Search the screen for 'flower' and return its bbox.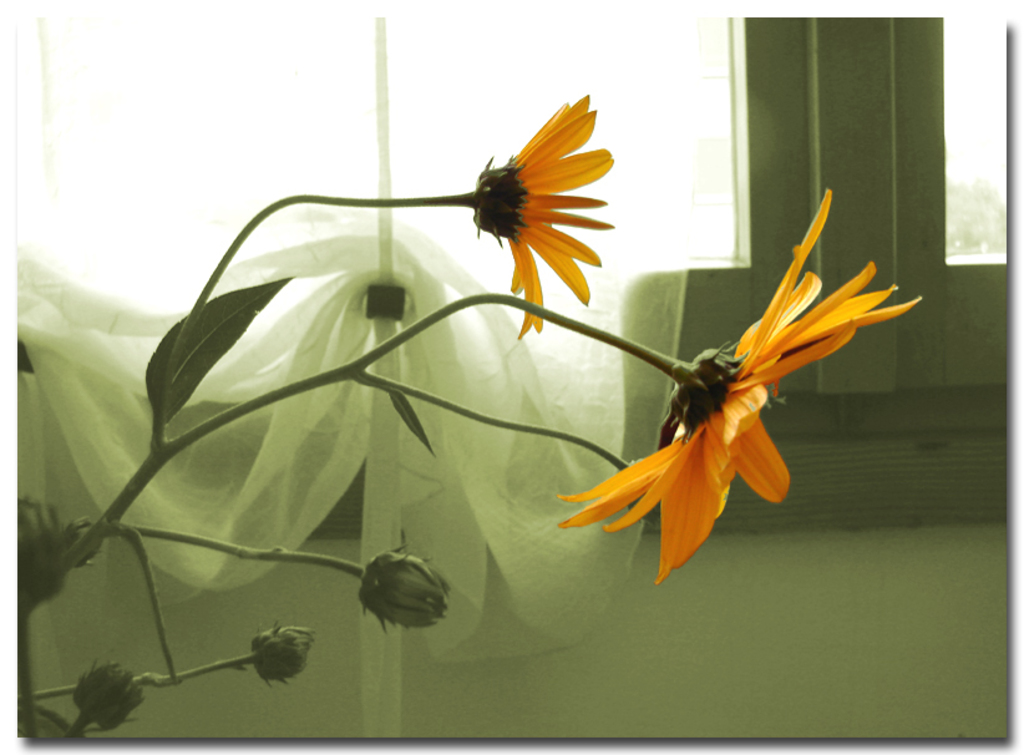
Found: box(466, 90, 615, 346).
